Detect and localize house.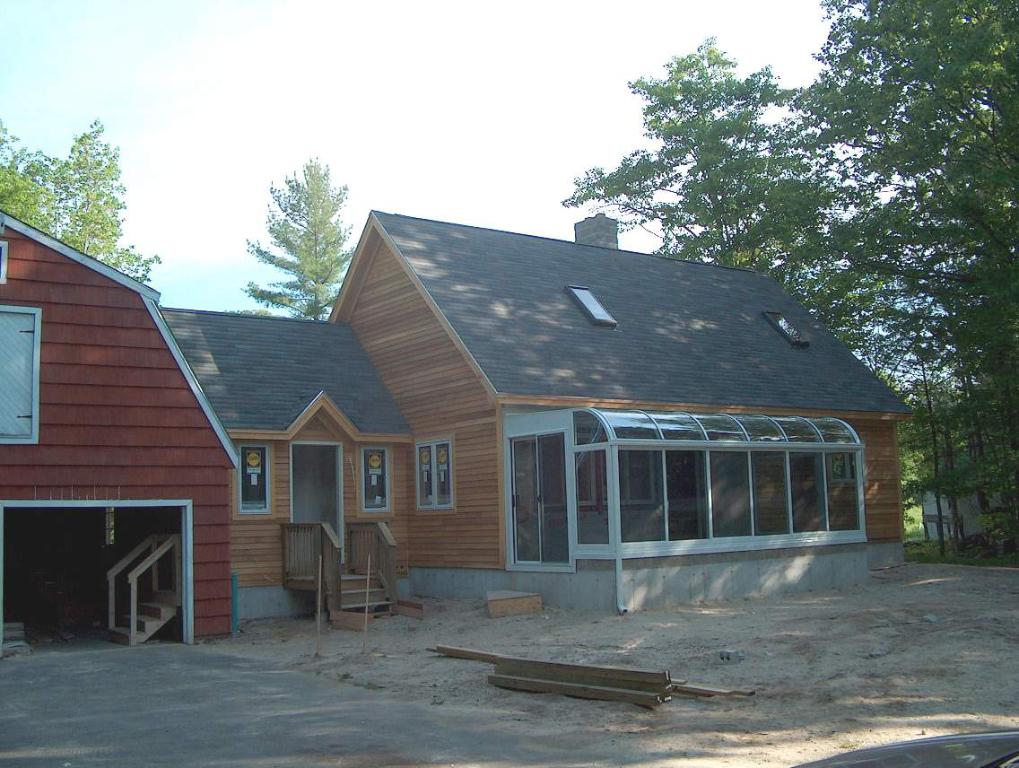
Localized at bbox(100, 177, 884, 636).
